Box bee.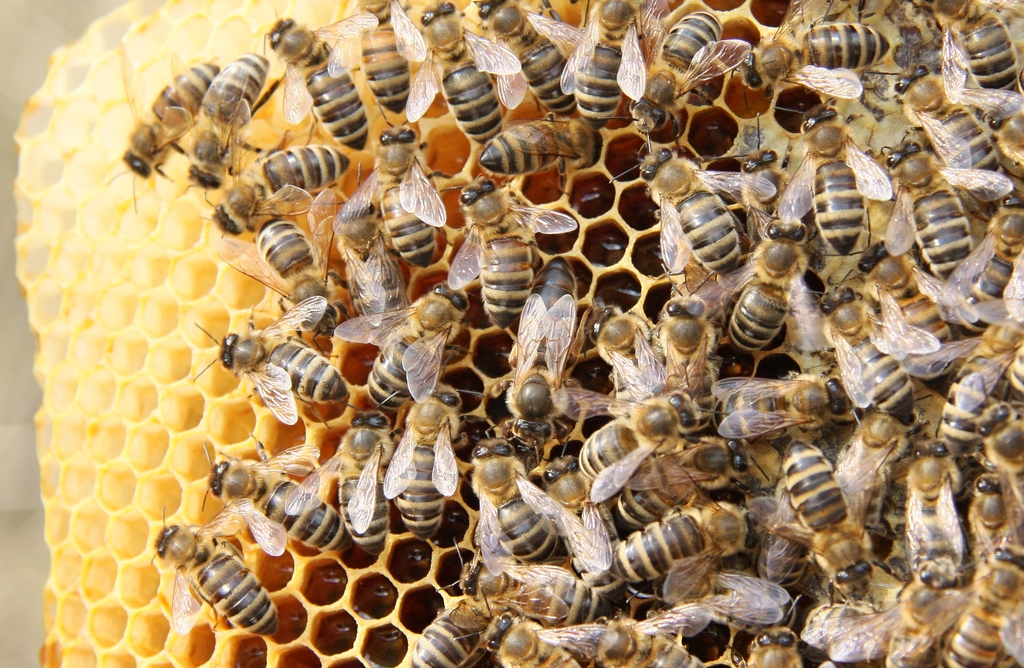
box=[147, 501, 278, 636].
